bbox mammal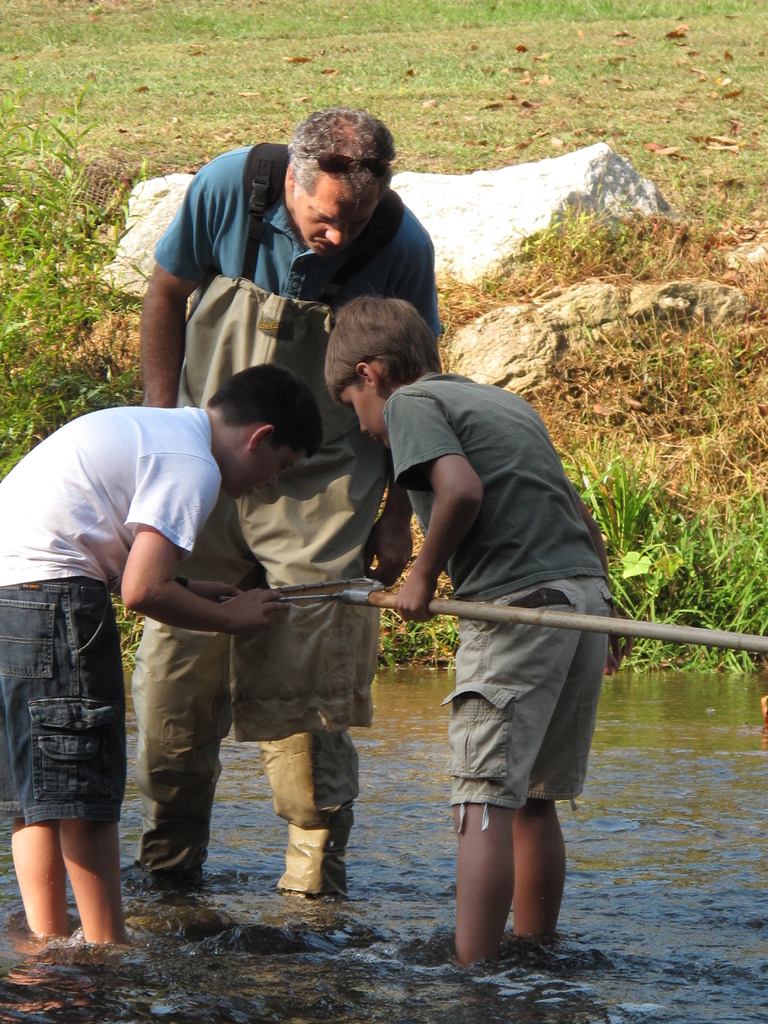
rect(0, 367, 322, 946)
